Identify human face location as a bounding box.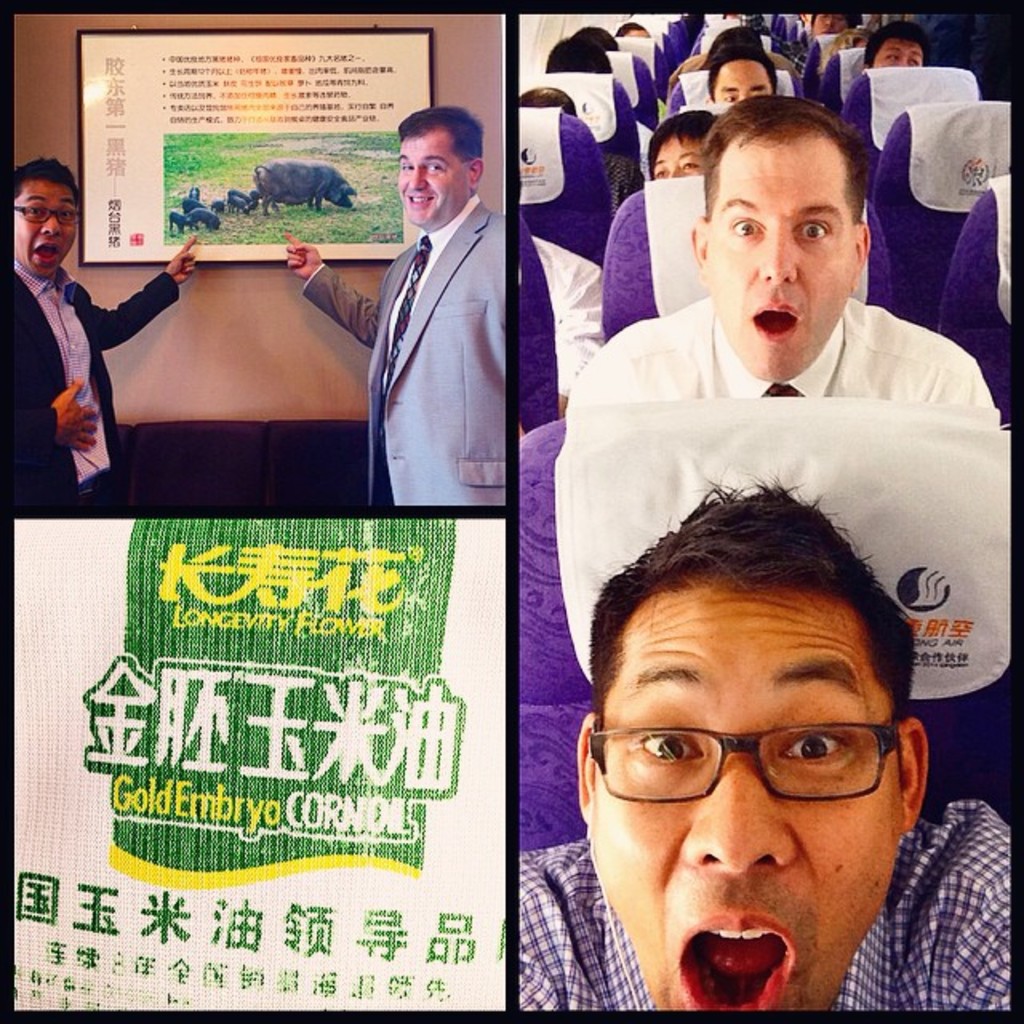
587 581 904 1011.
